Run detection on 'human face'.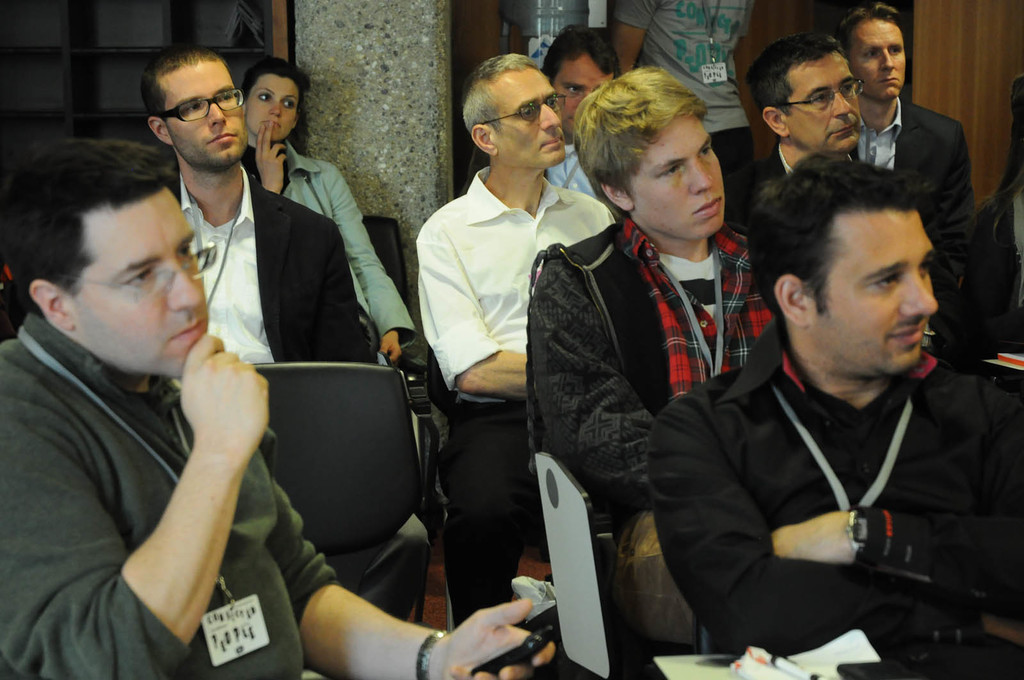
Result: detection(639, 118, 733, 239).
